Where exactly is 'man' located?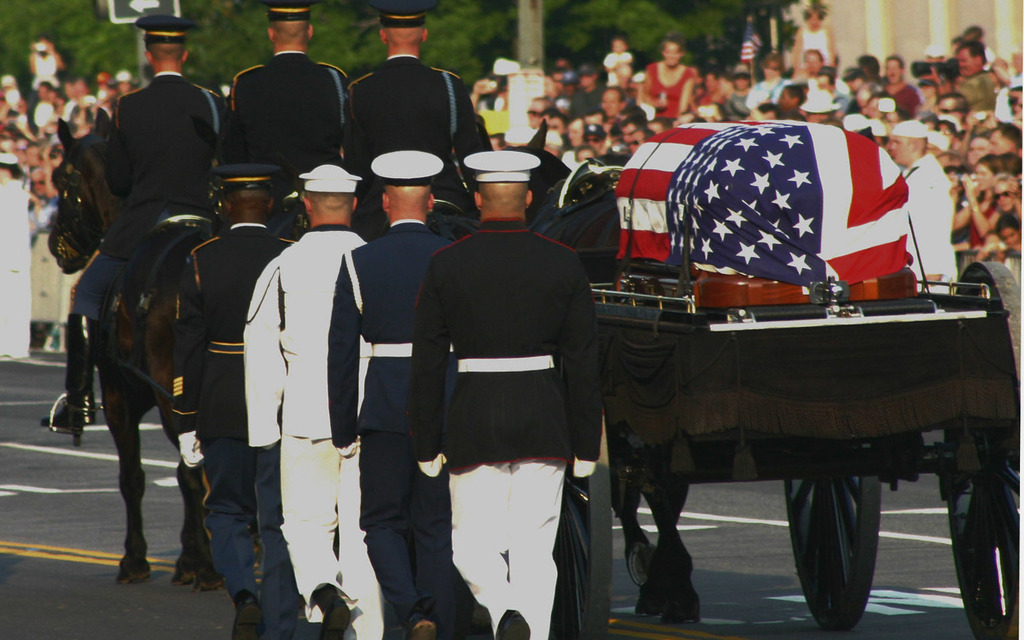
Its bounding box is 35, 14, 234, 427.
